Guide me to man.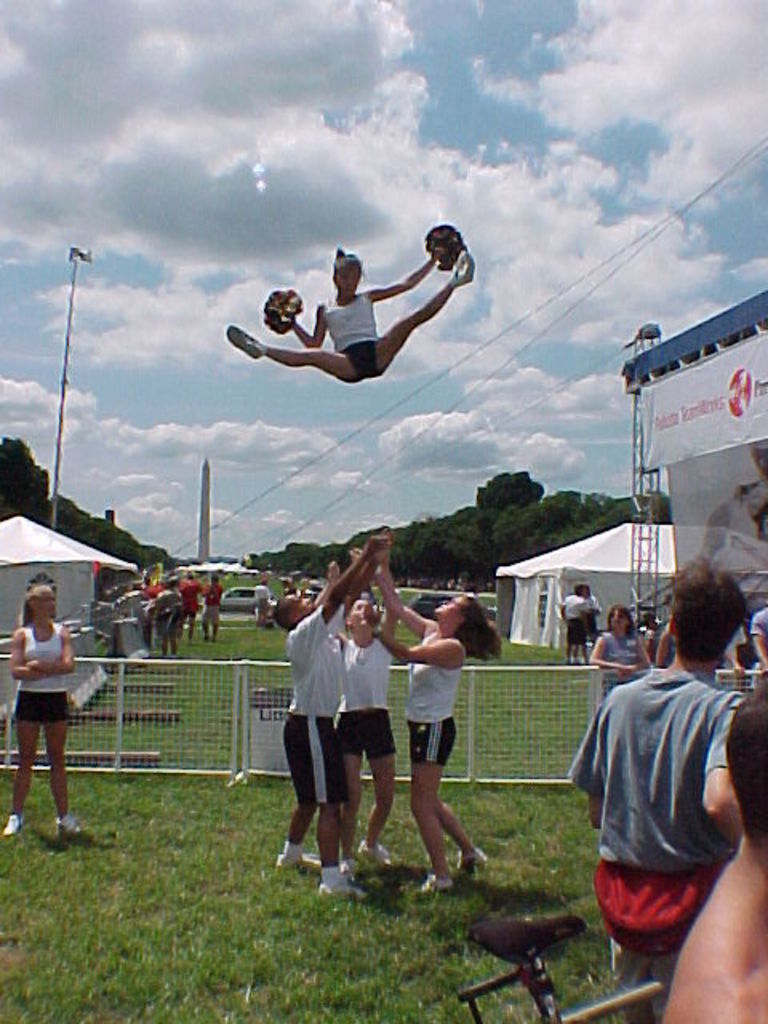
Guidance: left=568, top=568, right=760, bottom=994.
